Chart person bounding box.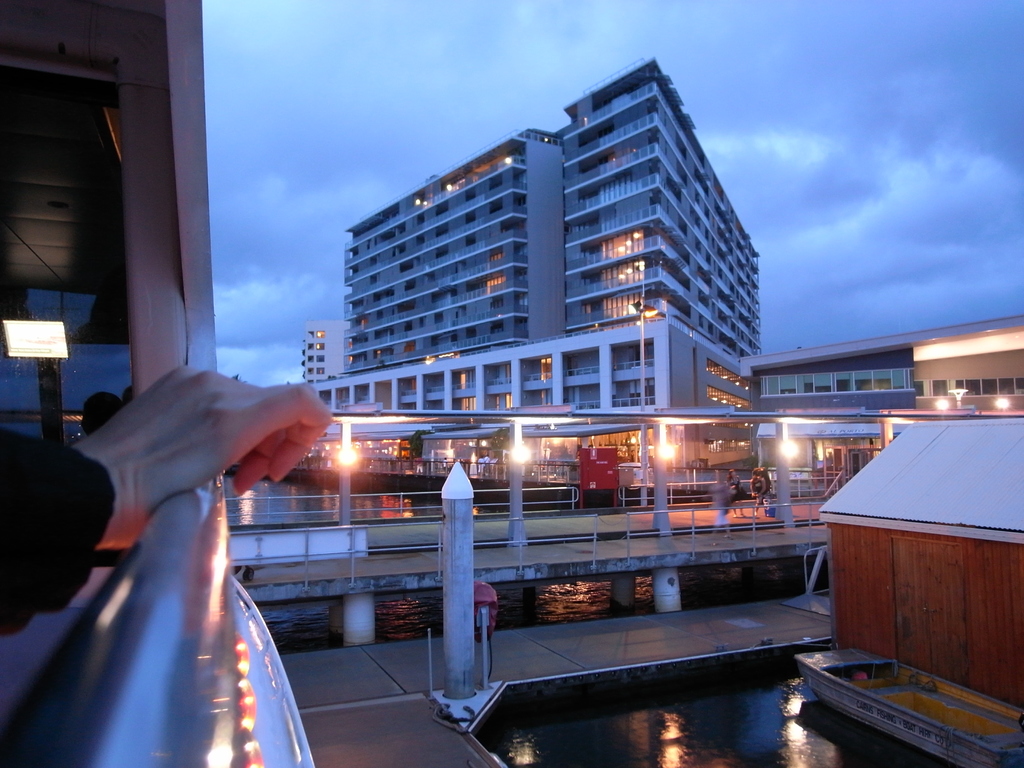
Charted: pyautogui.locateOnScreen(0, 360, 332, 638).
